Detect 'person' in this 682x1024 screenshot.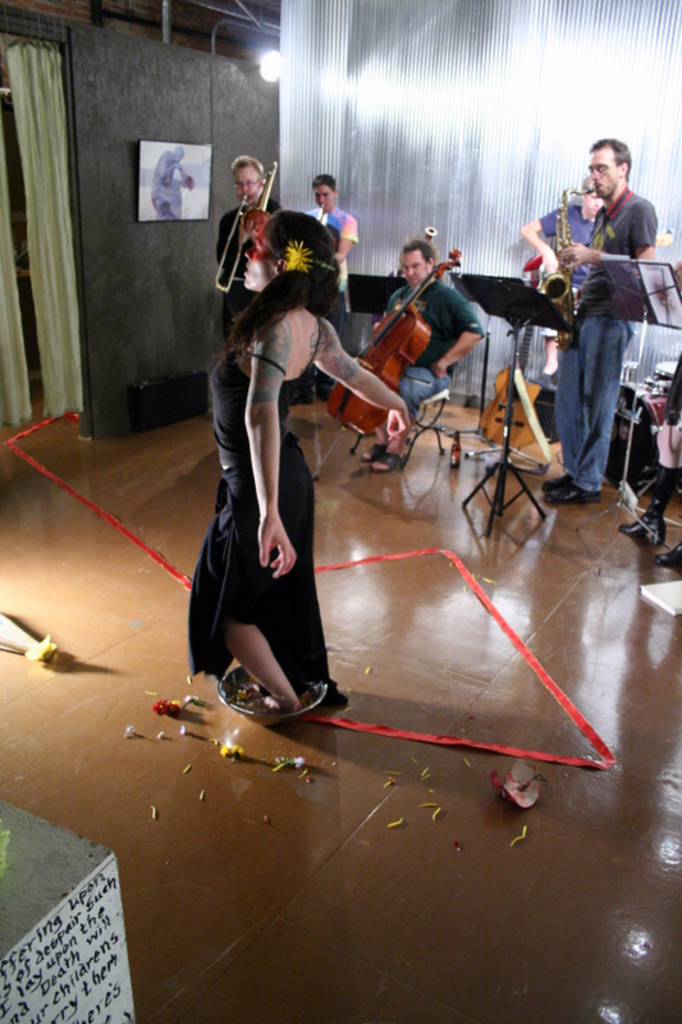
Detection: [357, 236, 490, 476].
